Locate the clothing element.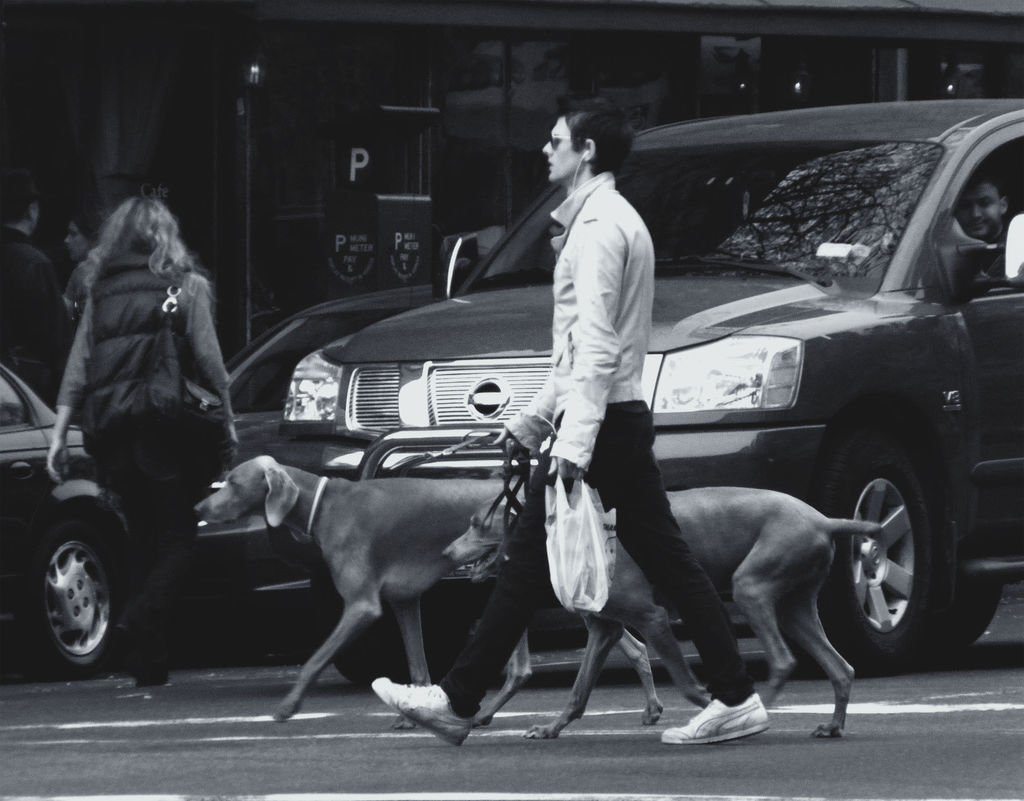
Element bbox: rect(439, 173, 758, 725).
